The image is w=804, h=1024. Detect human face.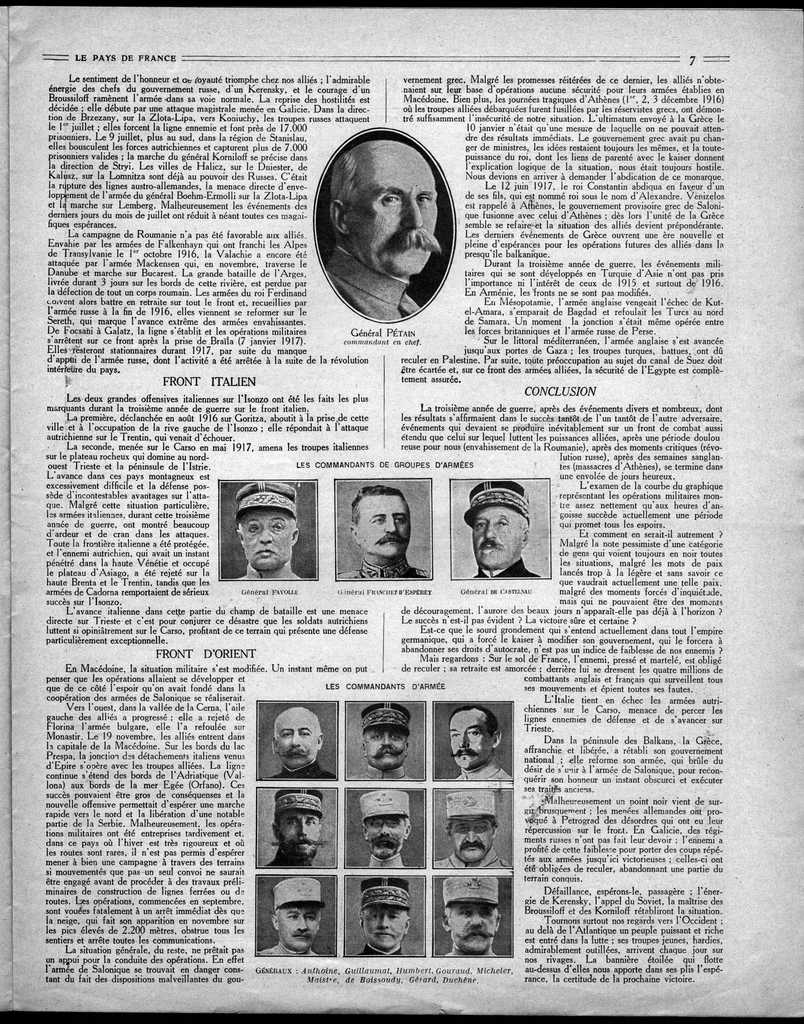
Detection: bbox(358, 496, 410, 557).
